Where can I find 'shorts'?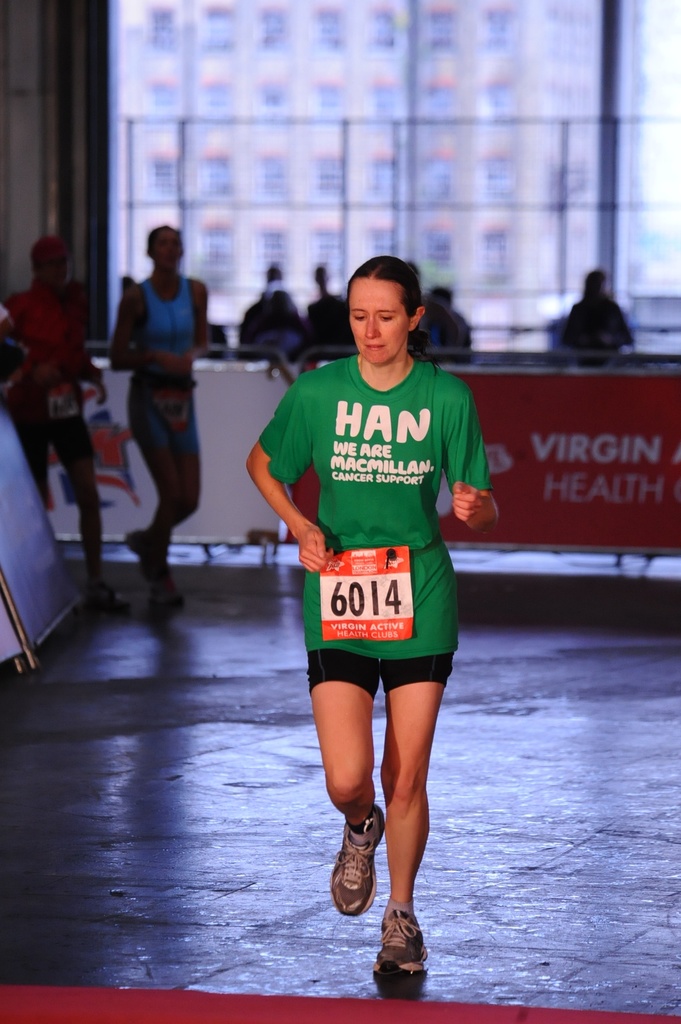
You can find it at detection(15, 415, 99, 506).
